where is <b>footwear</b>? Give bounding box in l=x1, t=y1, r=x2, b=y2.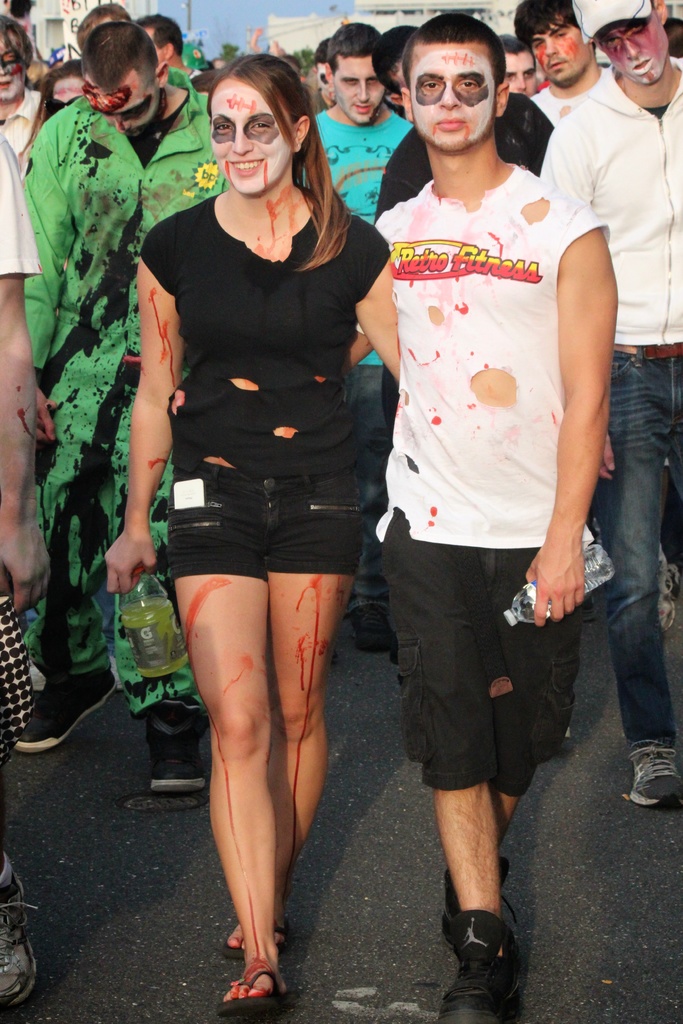
l=207, t=955, r=292, b=1023.
